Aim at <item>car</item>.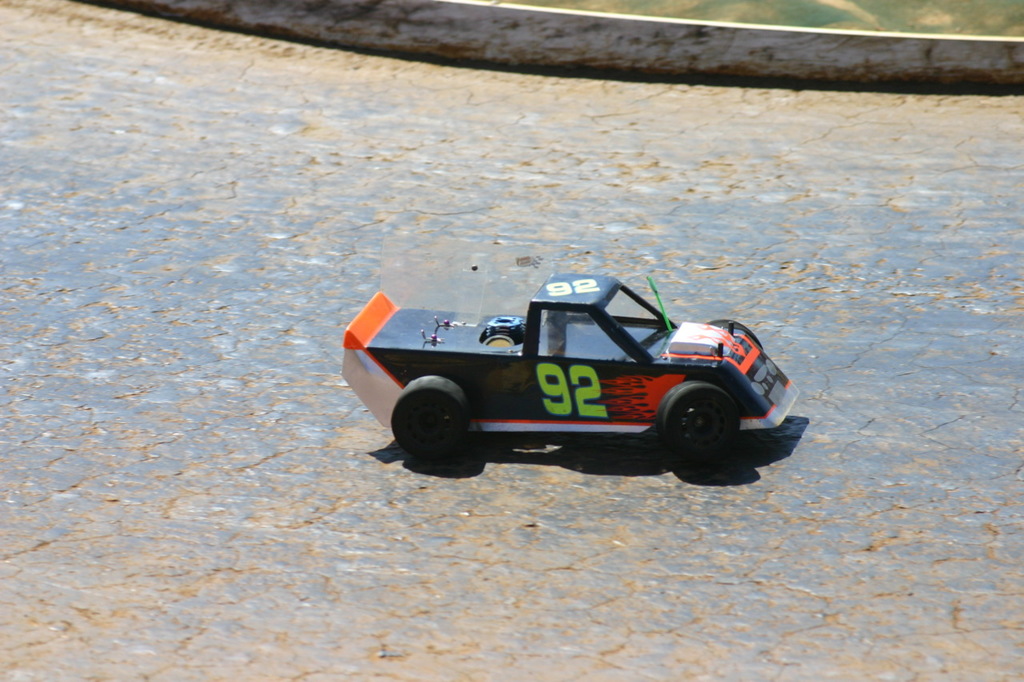
Aimed at 362/268/791/479.
